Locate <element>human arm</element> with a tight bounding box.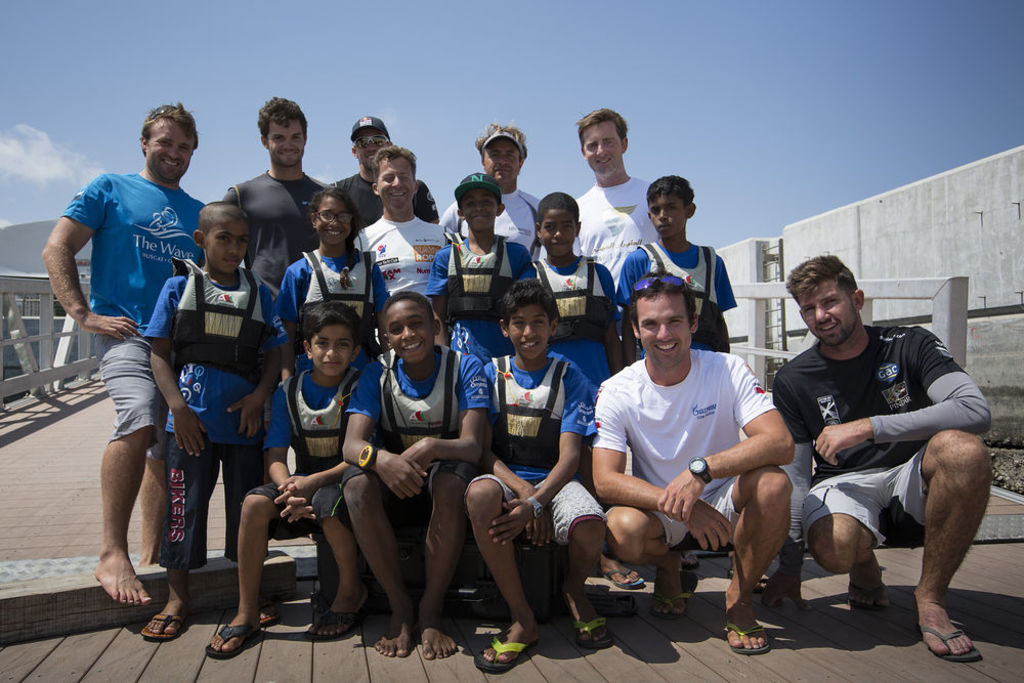
BBox(218, 184, 246, 215).
